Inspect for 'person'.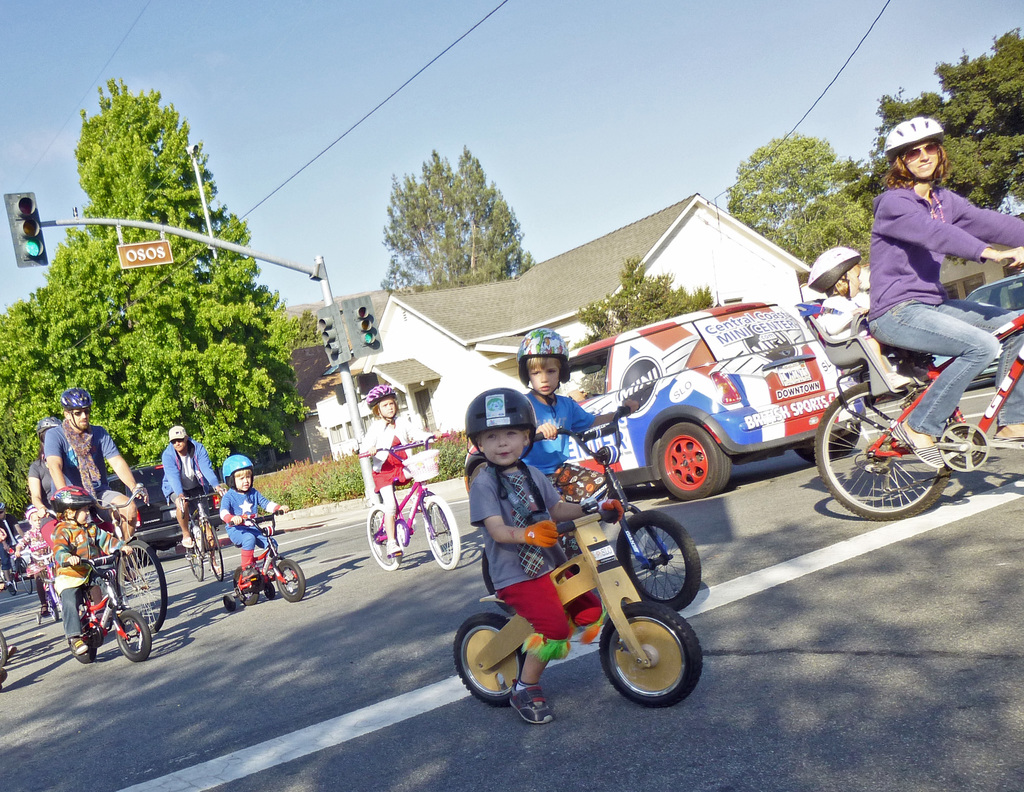
Inspection: (x1=12, y1=503, x2=52, y2=615).
